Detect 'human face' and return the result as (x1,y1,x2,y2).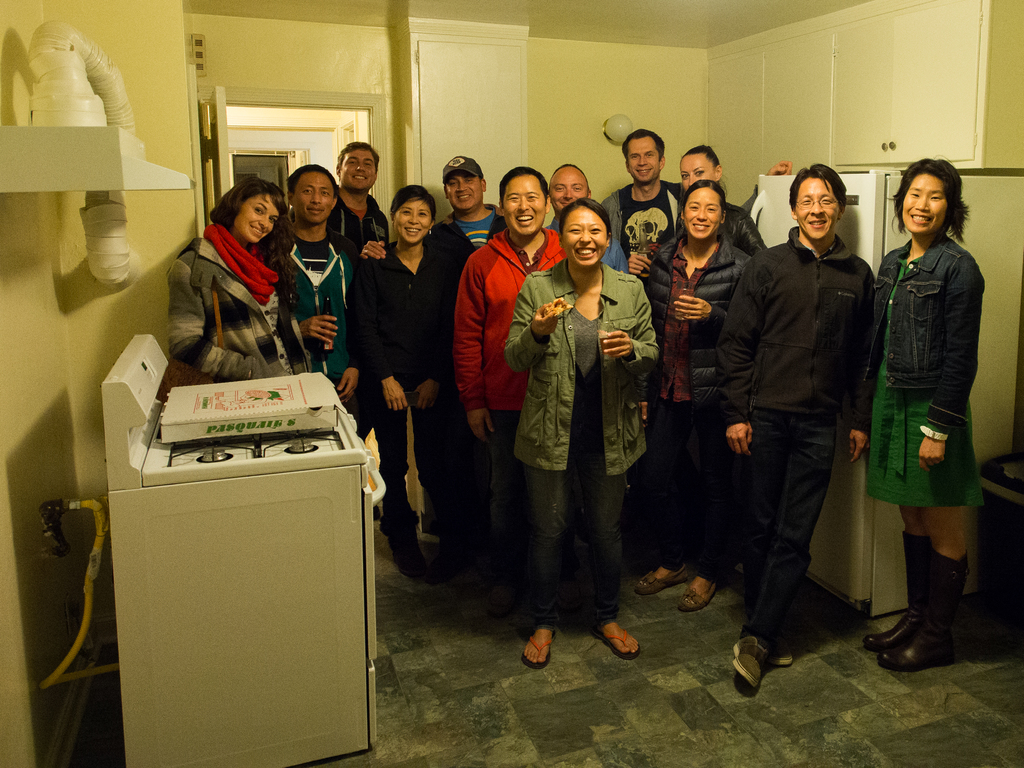
(632,132,658,183).
